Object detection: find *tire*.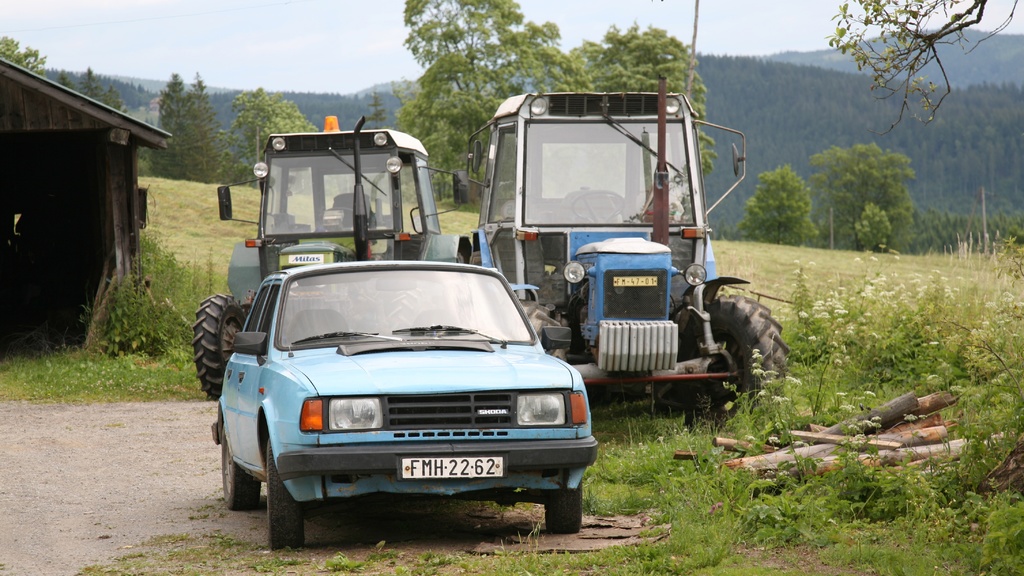
pyautogui.locateOnScreen(467, 252, 485, 270).
